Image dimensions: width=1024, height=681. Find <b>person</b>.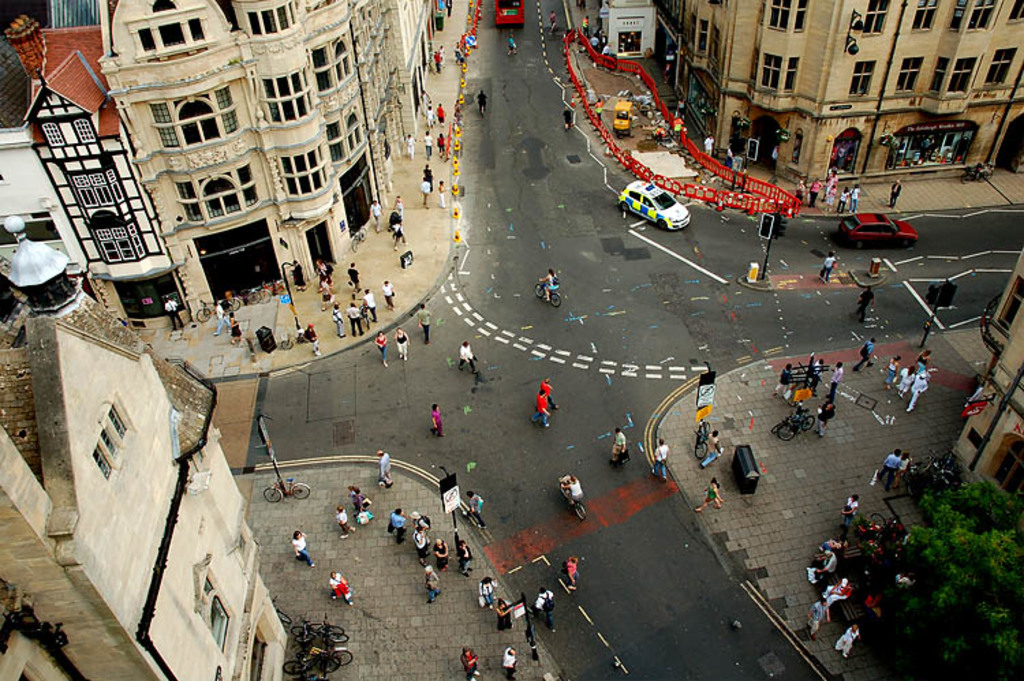
[left=847, top=332, right=878, bottom=373].
